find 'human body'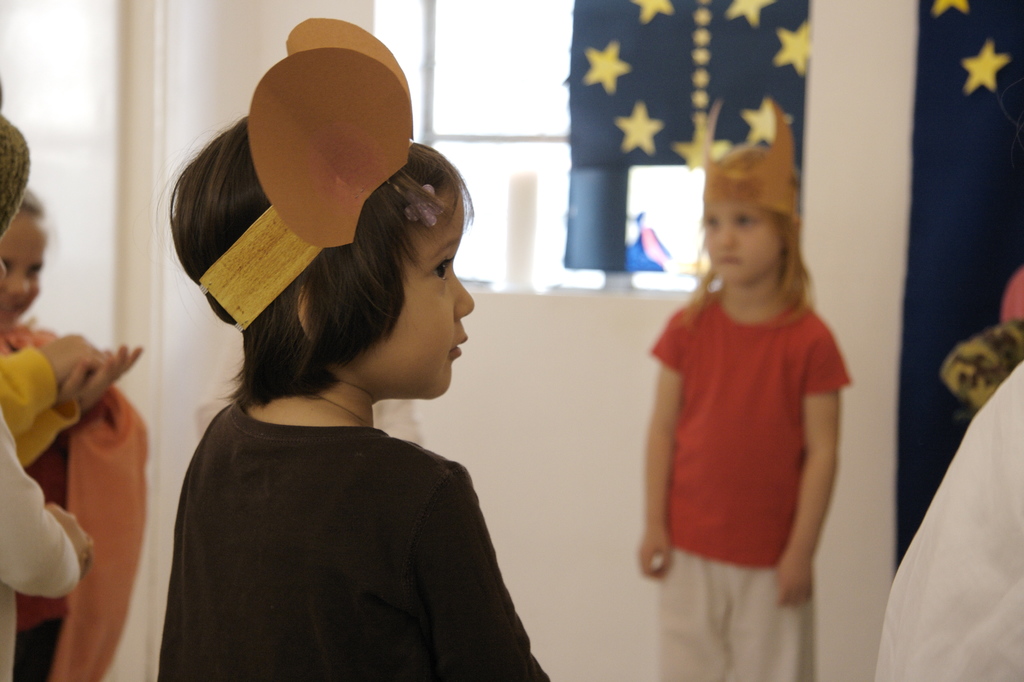
bbox=[0, 185, 150, 681]
